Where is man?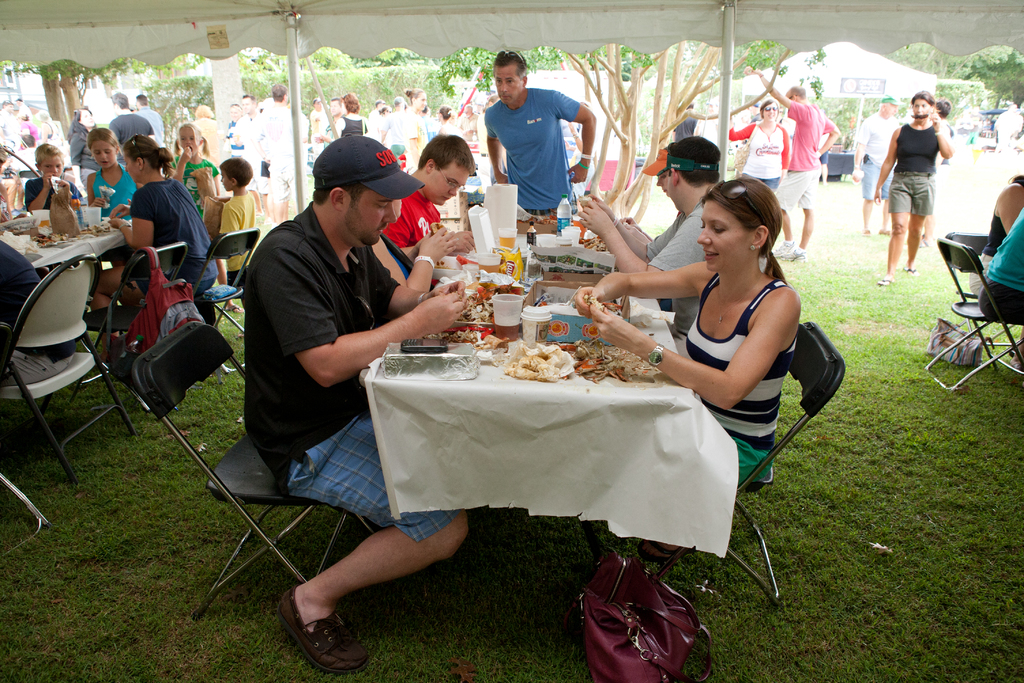
<box>846,93,902,241</box>.
